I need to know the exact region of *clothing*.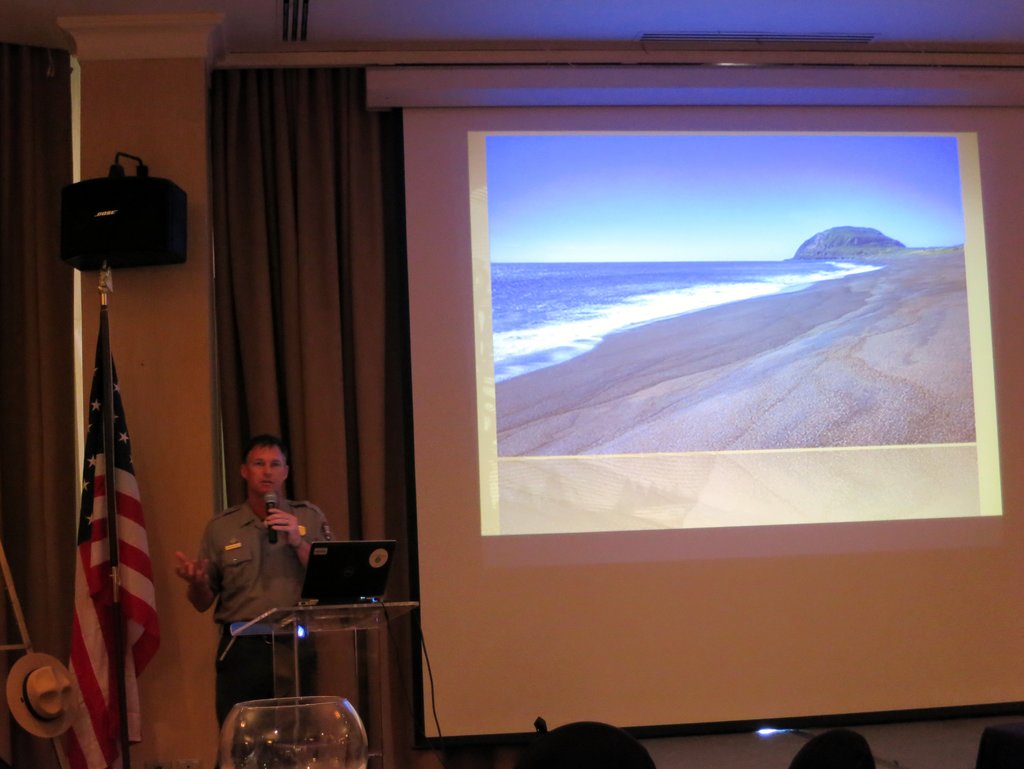
Region: region(192, 497, 342, 731).
